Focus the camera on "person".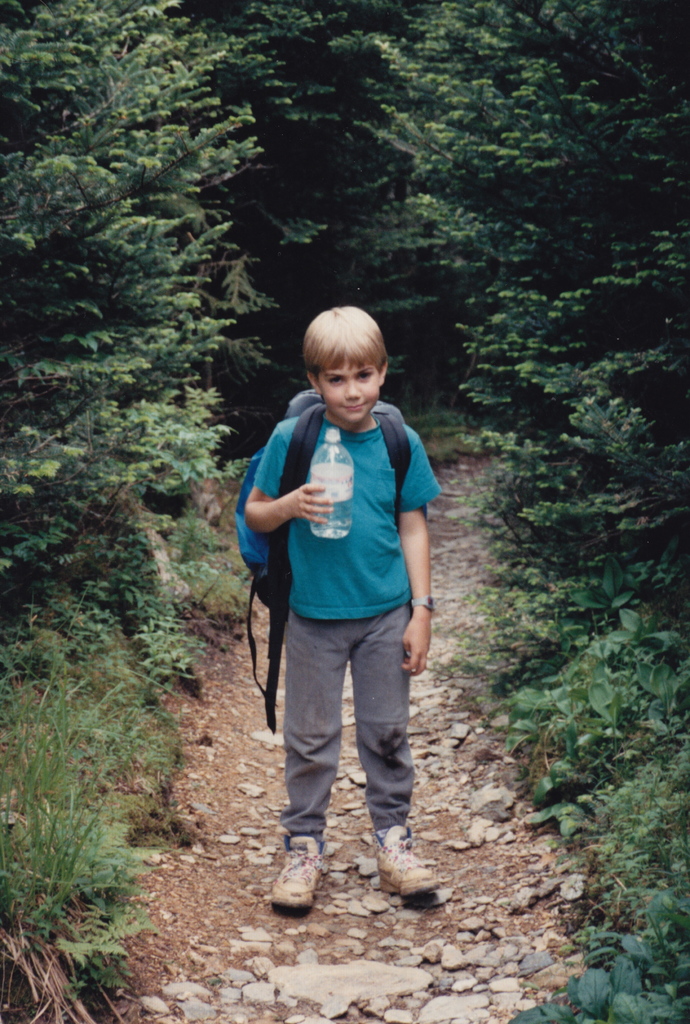
Focus region: pyautogui.locateOnScreen(246, 309, 440, 915).
